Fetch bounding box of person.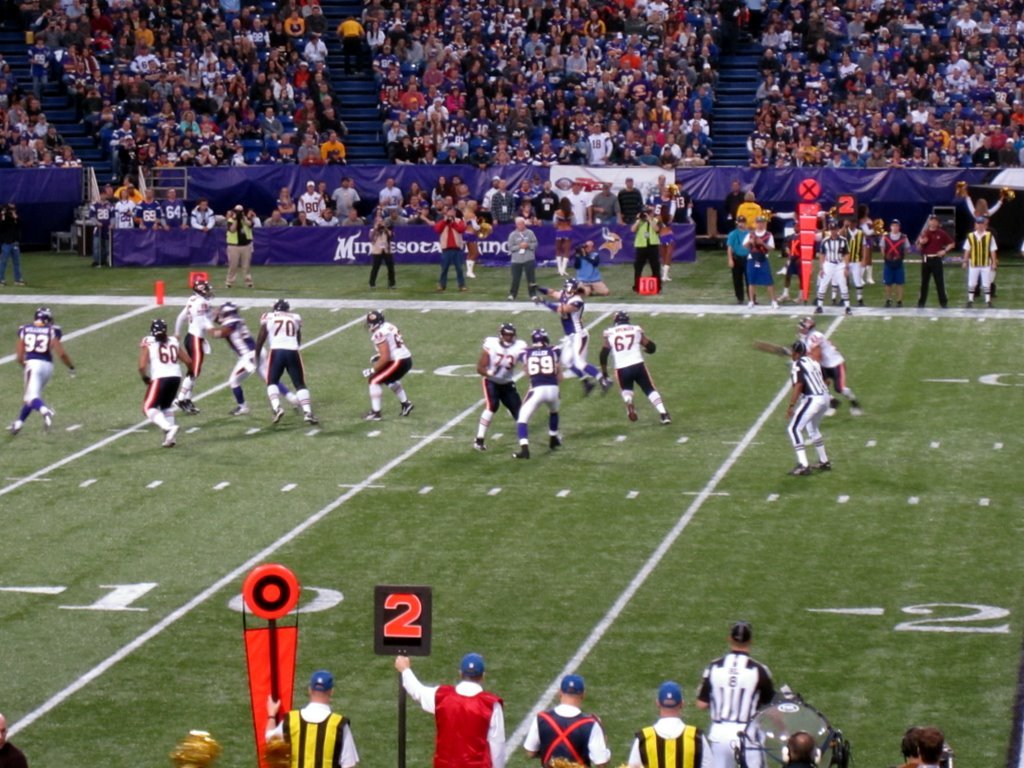
Bbox: 4, 311, 82, 436.
